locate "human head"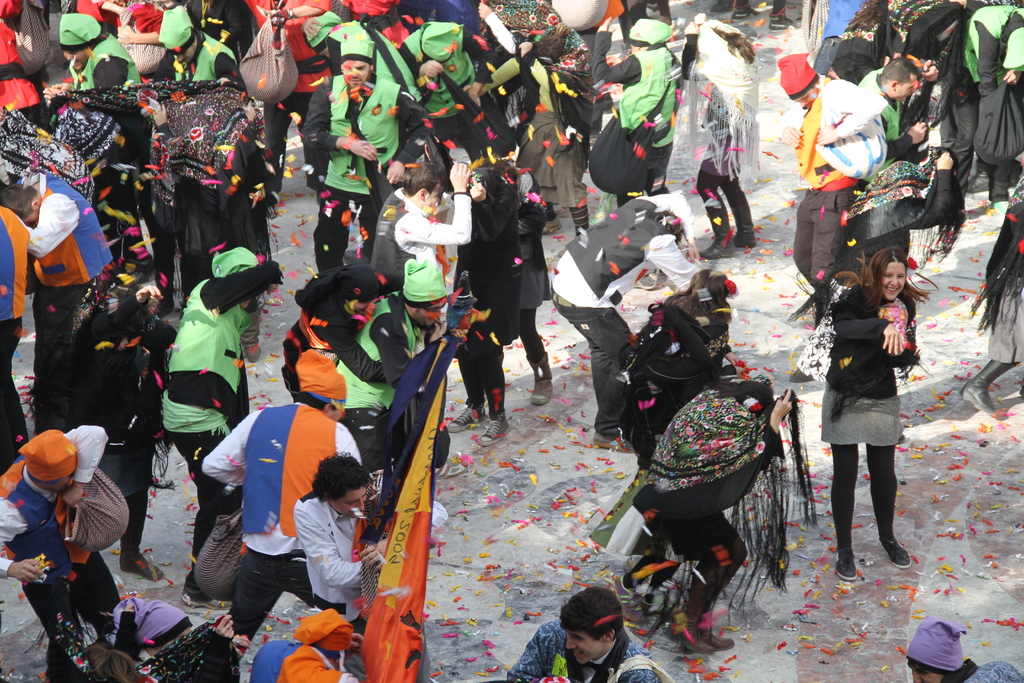
l=335, t=29, r=374, b=93
